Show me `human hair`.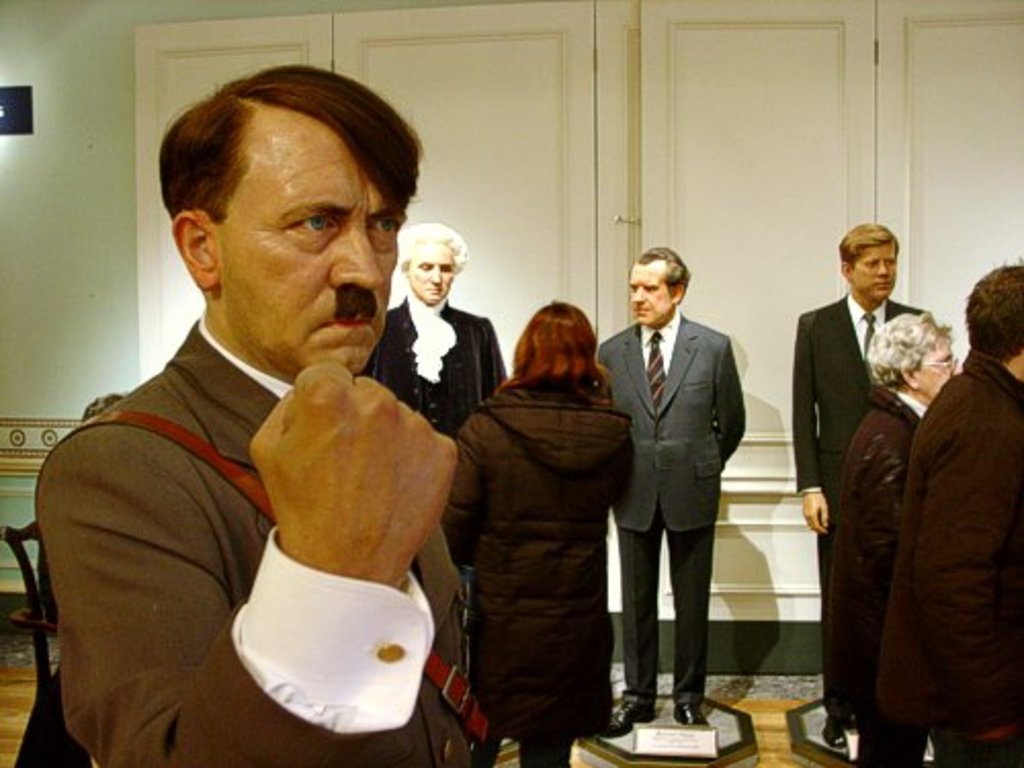
`human hair` is here: detection(500, 301, 598, 395).
